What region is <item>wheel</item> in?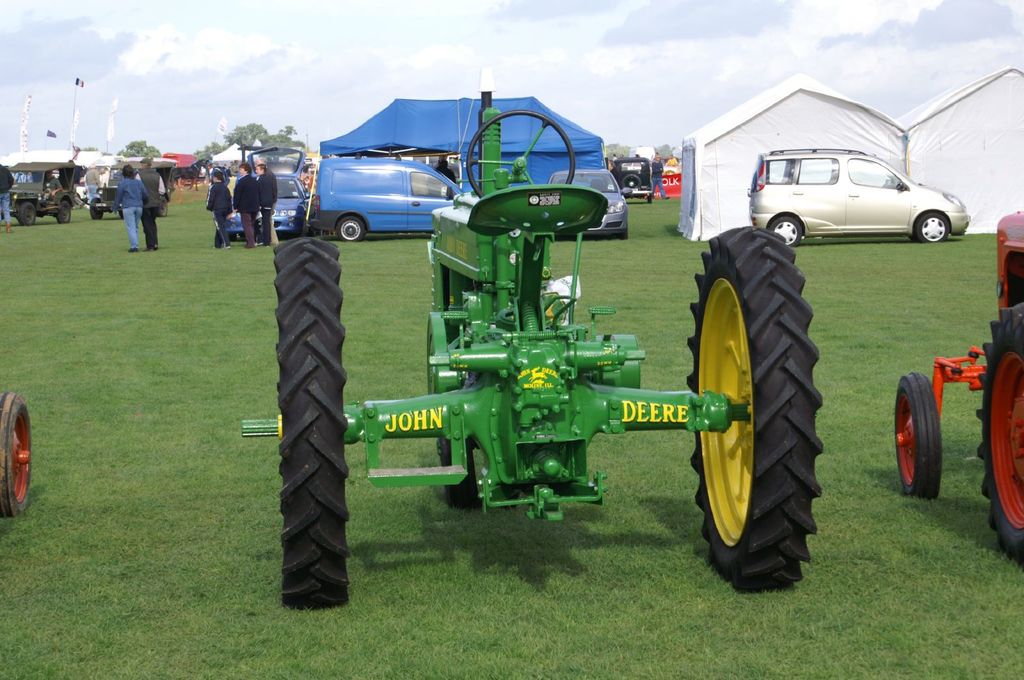
crop(892, 374, 941, 503).
